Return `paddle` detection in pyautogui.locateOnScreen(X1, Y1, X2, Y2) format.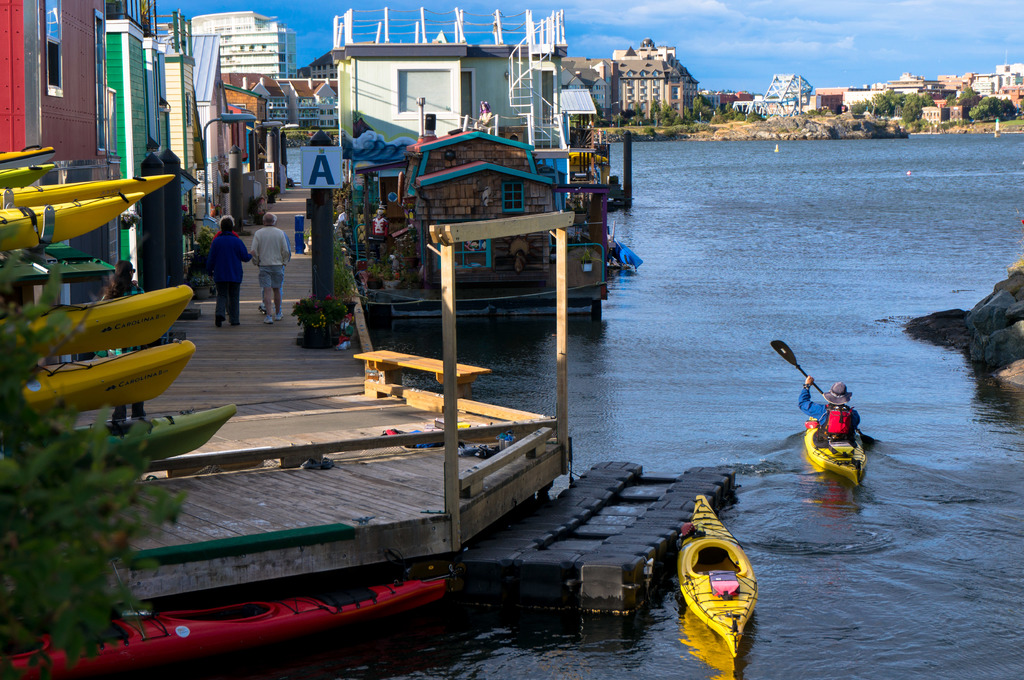
pyautogui.locateOnScreen(771, 337, 872, 440).
